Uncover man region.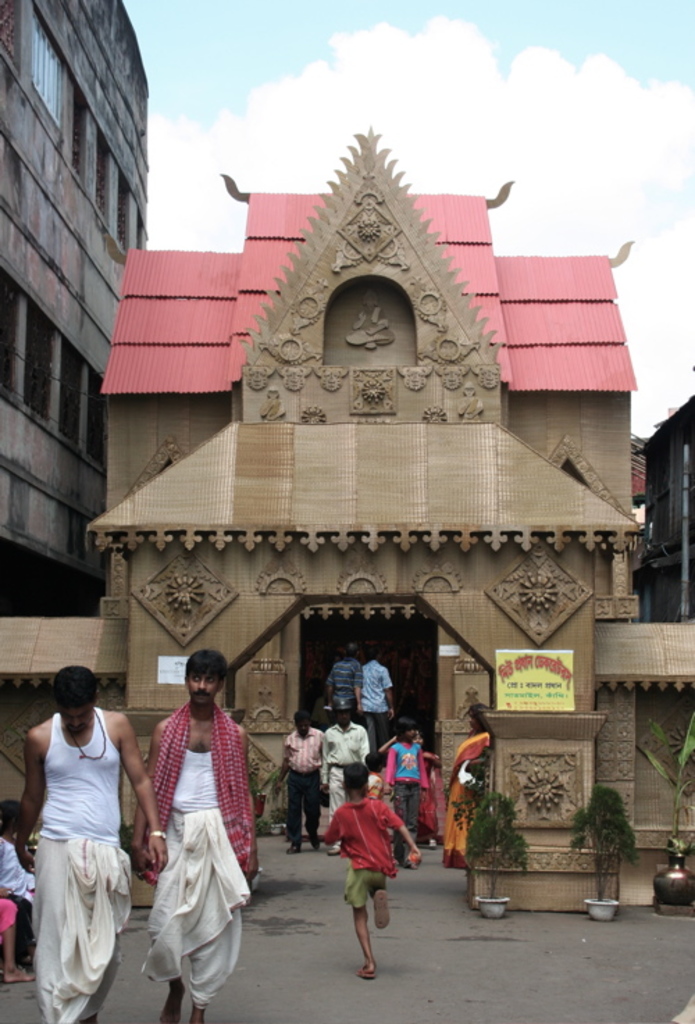
Uncovered: 126, 645, 260, 1023.
